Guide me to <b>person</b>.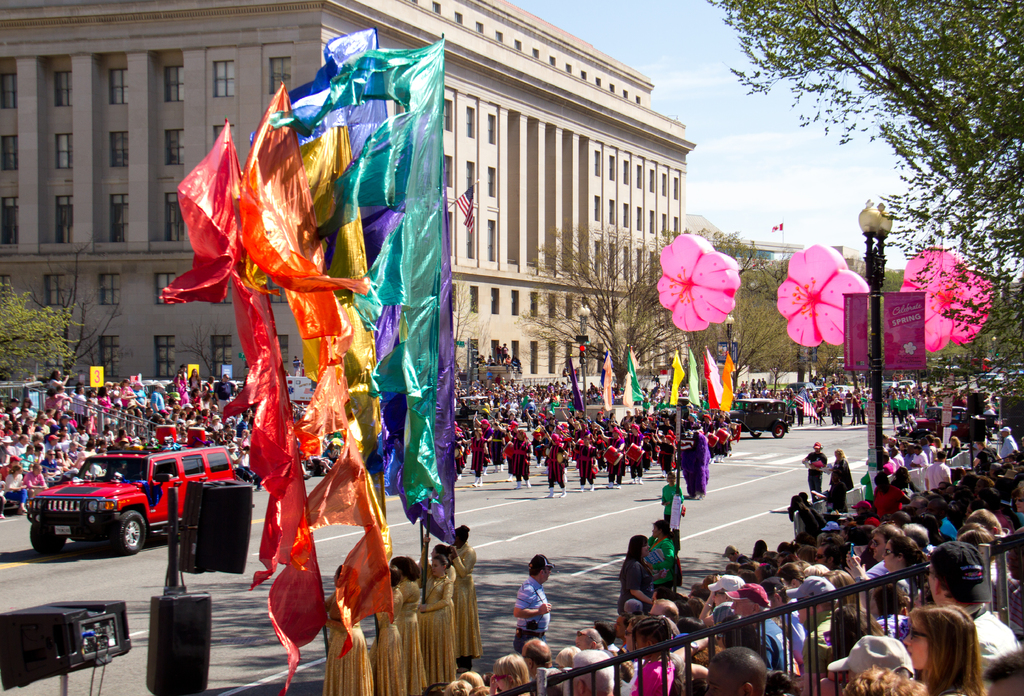
Guidance: [left=801, top=440, right=826, bottom=504].
